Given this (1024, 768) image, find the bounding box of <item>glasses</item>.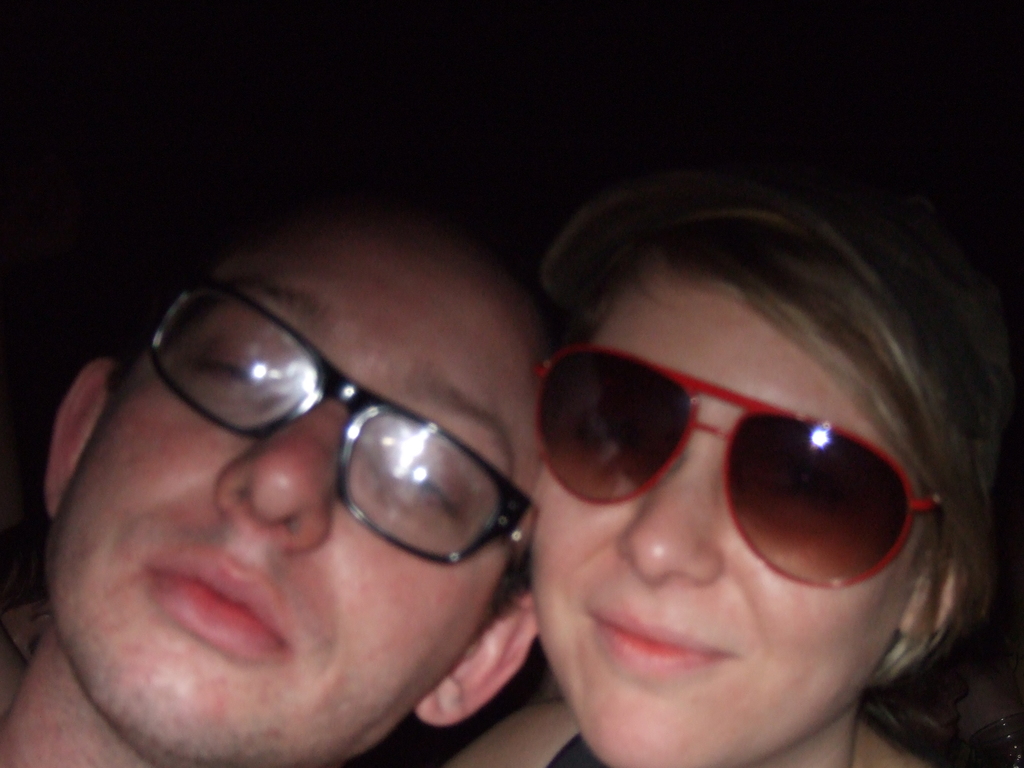
(x1=73, y1=321, x2=545, y2=586).
